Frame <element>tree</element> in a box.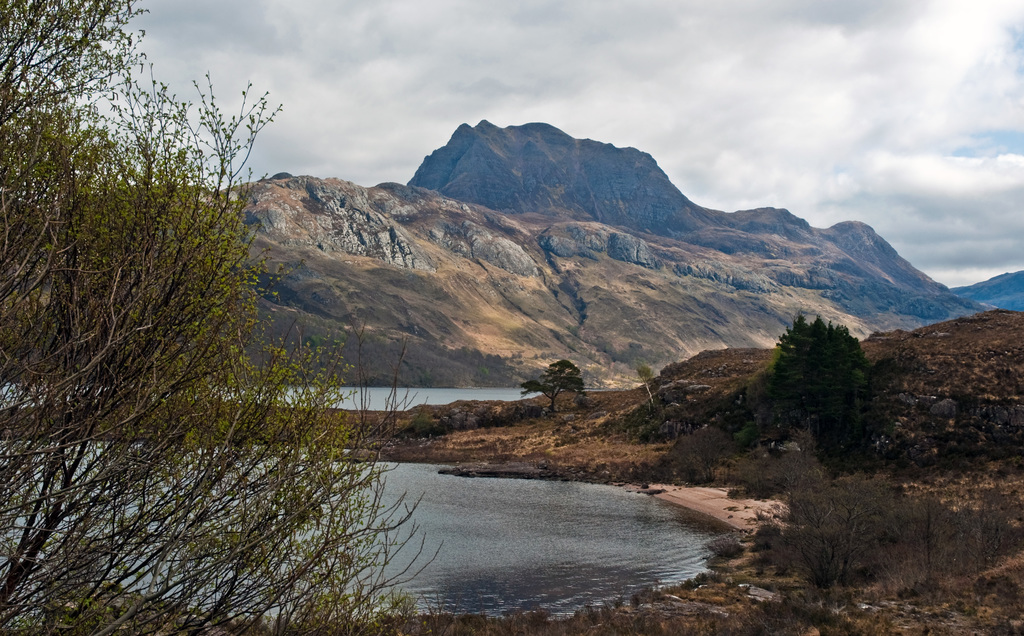
[left=762, top=292, right=888, bottom=471].
